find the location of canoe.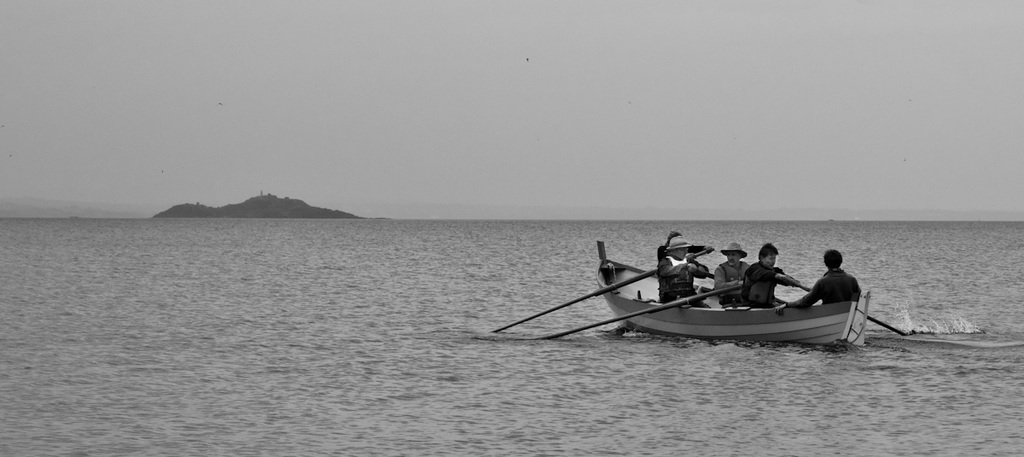
Location: <bbox>556, 247, 887, 354</bbox>.
